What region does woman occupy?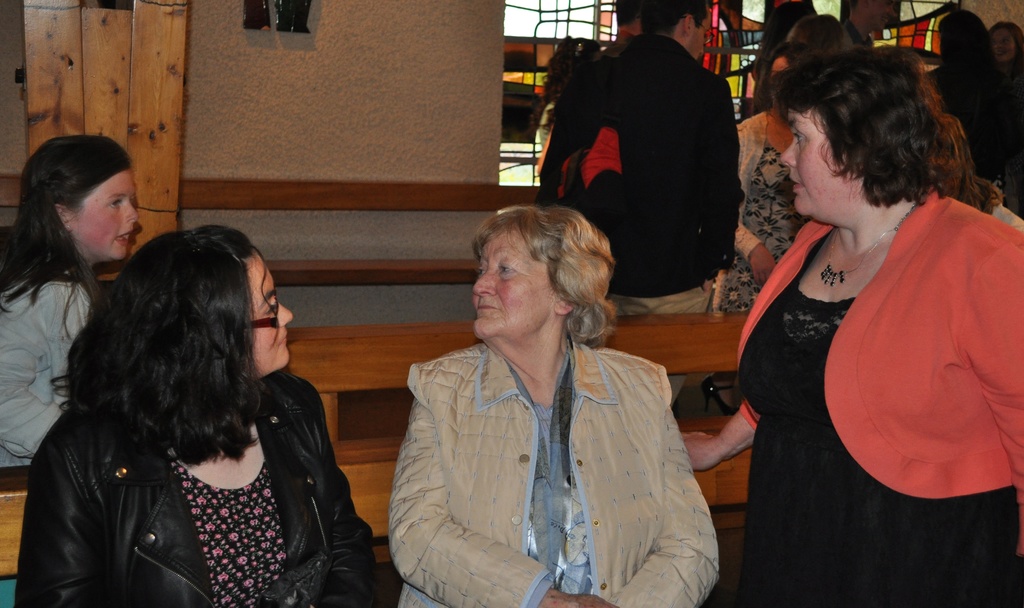
left=989, top=22, right=1023, bottom=118.
